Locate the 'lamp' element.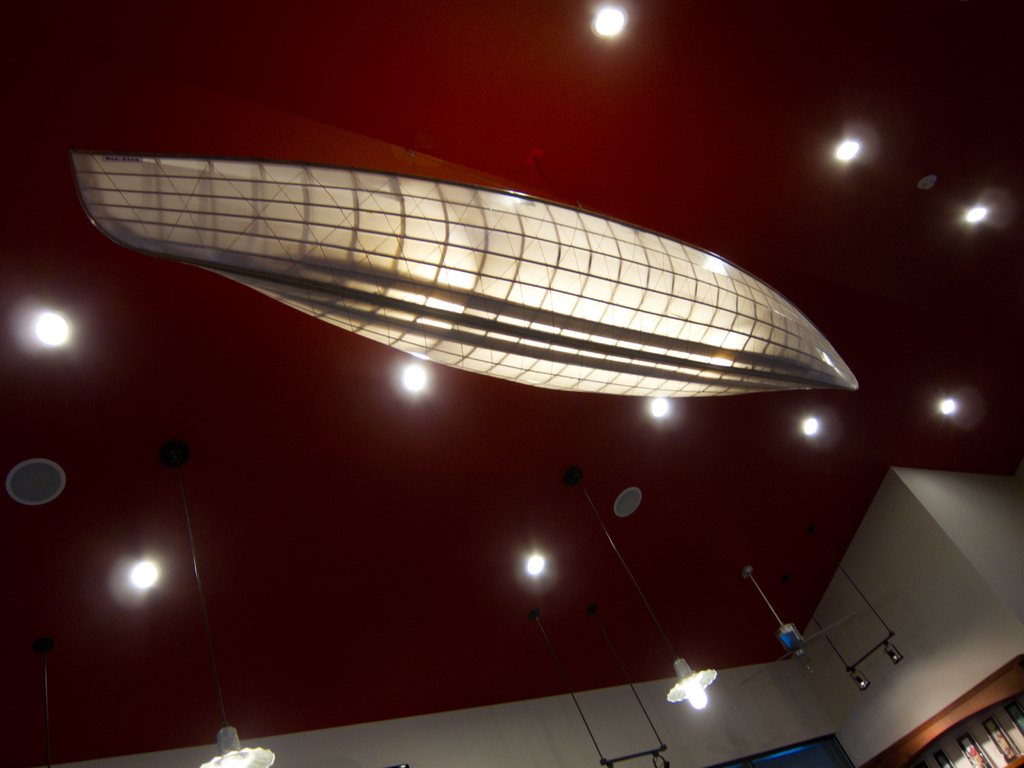
Element bbox: x1=522 y1=557 x2=547 y2=577.
